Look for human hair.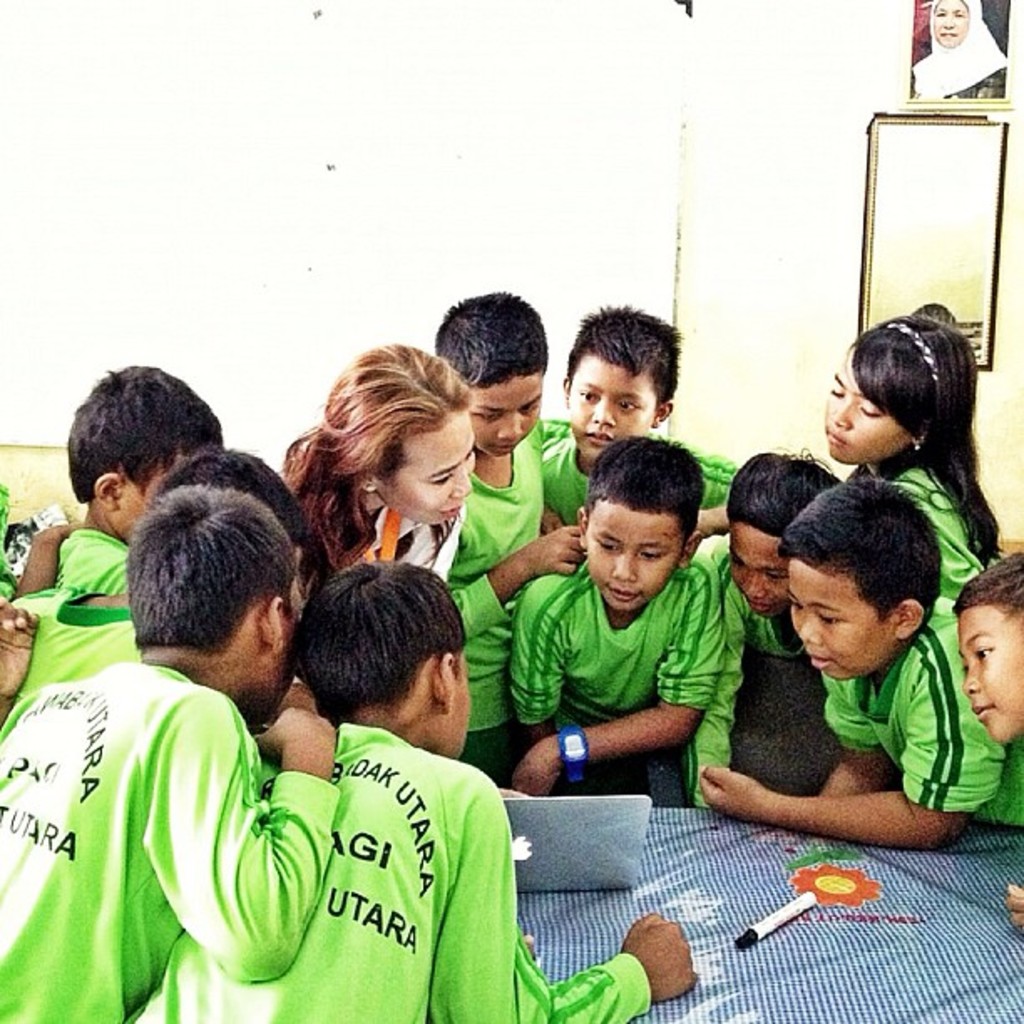
Found: select_region(293, 561, 479, 761).
